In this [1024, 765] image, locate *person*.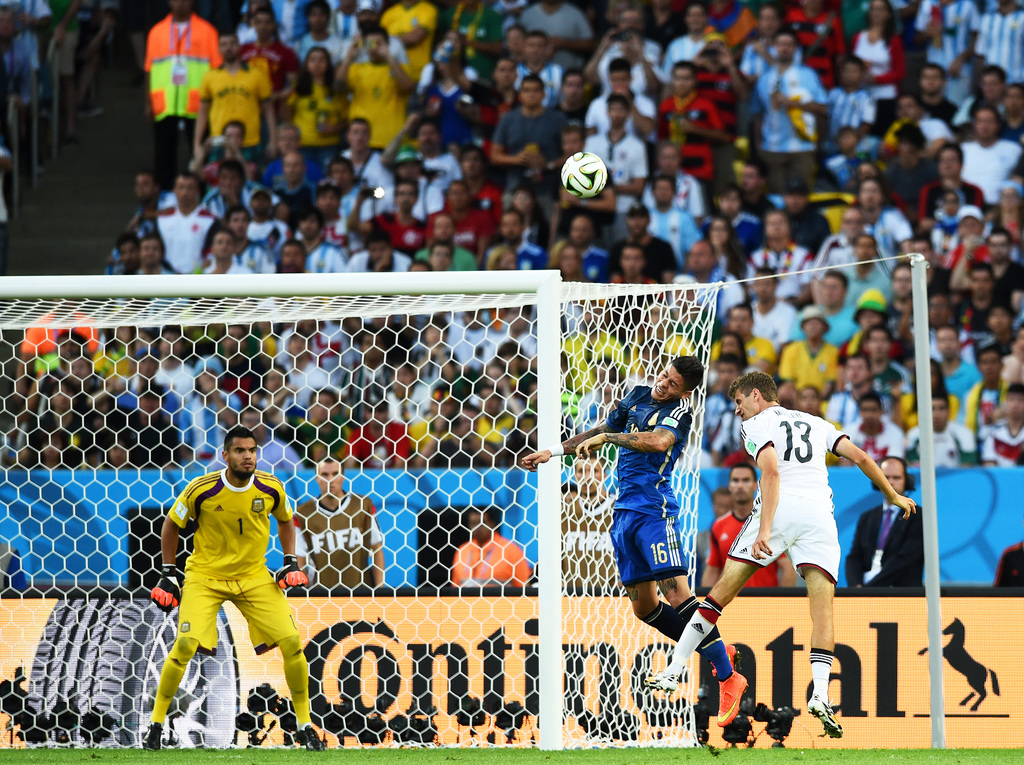
Bounding box: {"left": 143, "top": 423, "right": 293, "bottom": 733}.
